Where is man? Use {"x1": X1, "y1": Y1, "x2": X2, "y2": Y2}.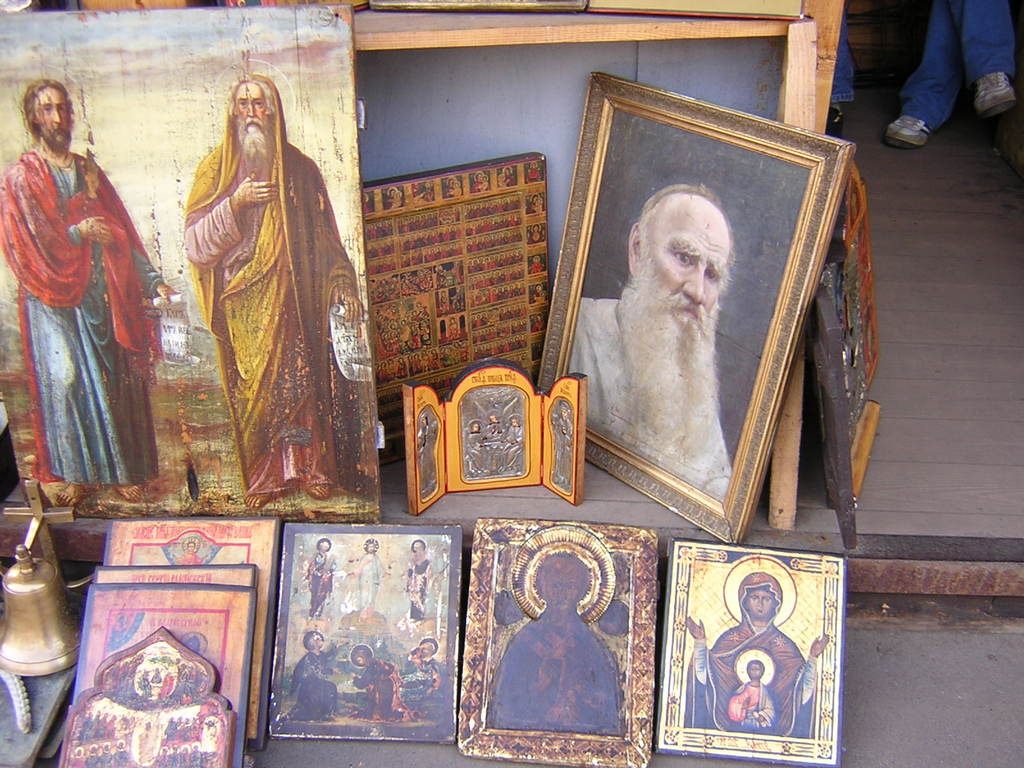
{"x1": 278, "y1": 634, "x2": 352, "y2": 725}.
